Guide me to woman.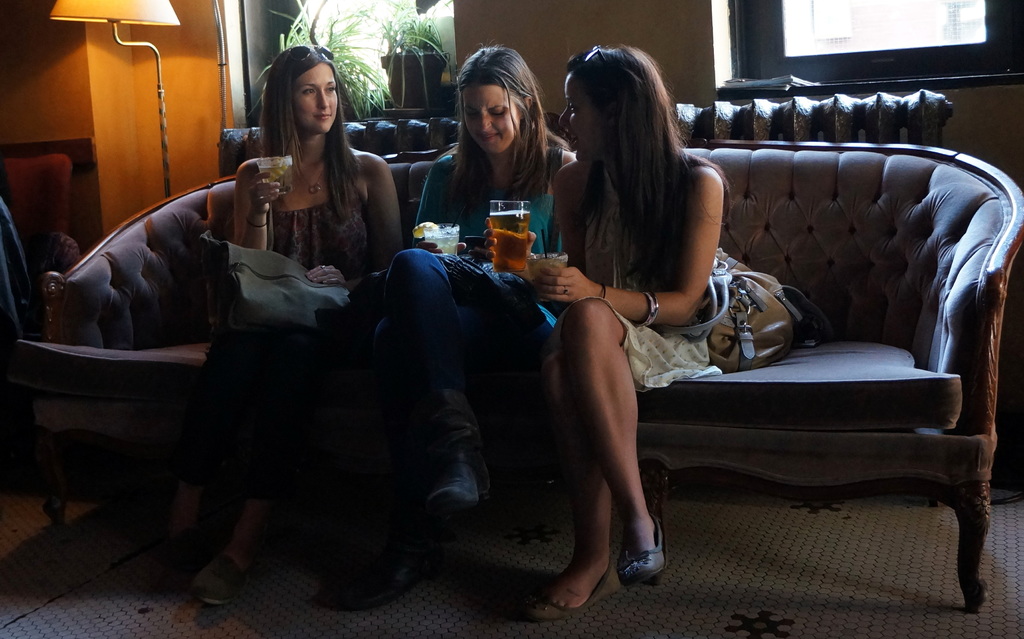
Guidance: BBox(521, 44, 730, 595).
